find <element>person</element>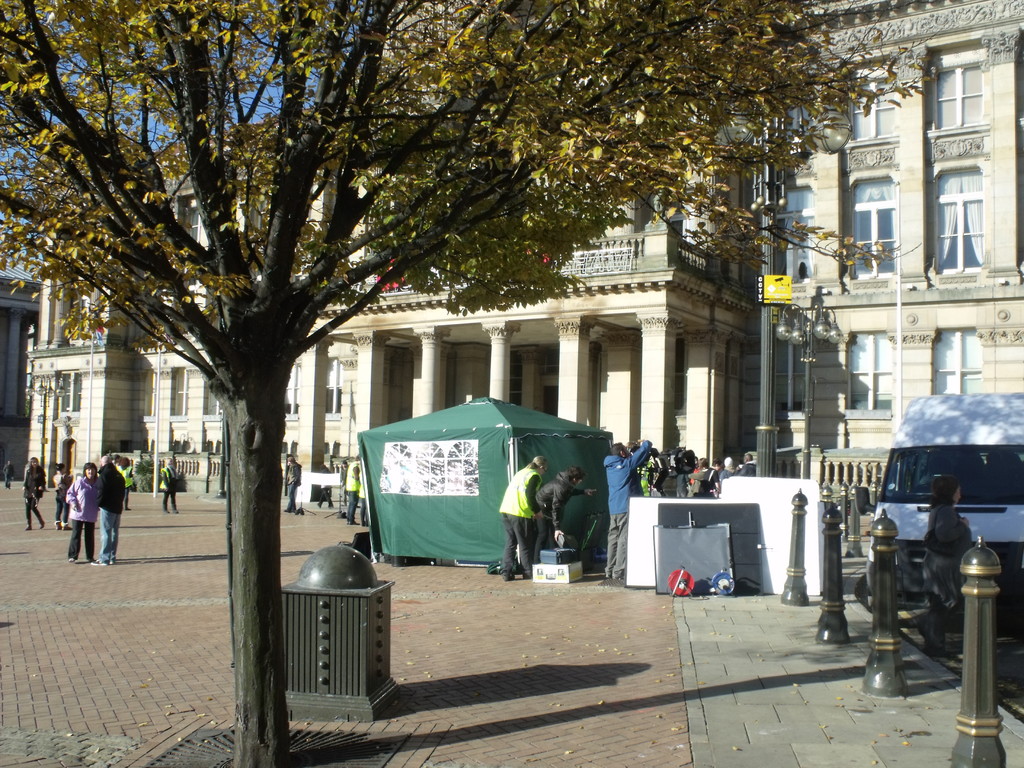
rect(280, 450, 300, 512)
